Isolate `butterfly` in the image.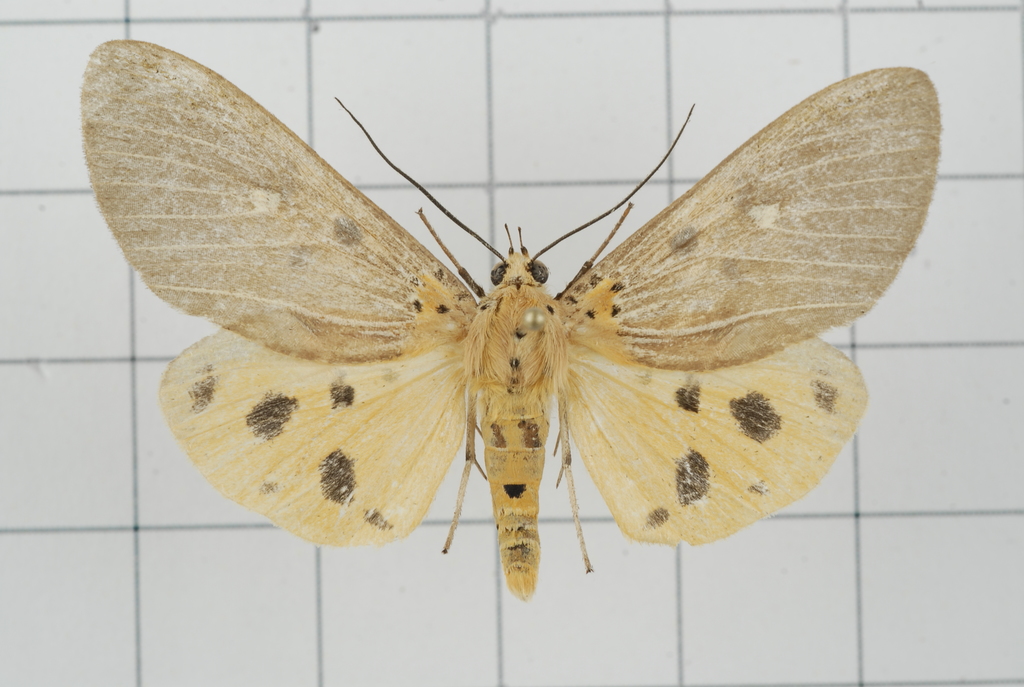
Isolated region: x1=80, y1=27, x2=968, y2=612.
